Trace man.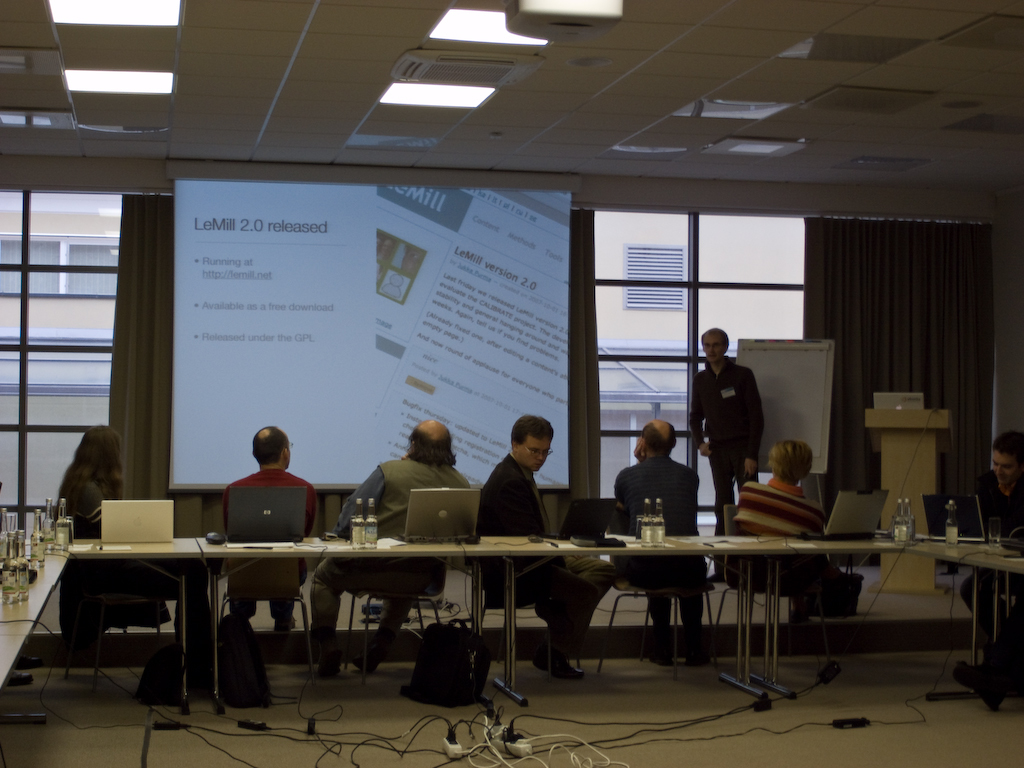
Traced to [x1=224, y1=430, x2=315, y2=648].
